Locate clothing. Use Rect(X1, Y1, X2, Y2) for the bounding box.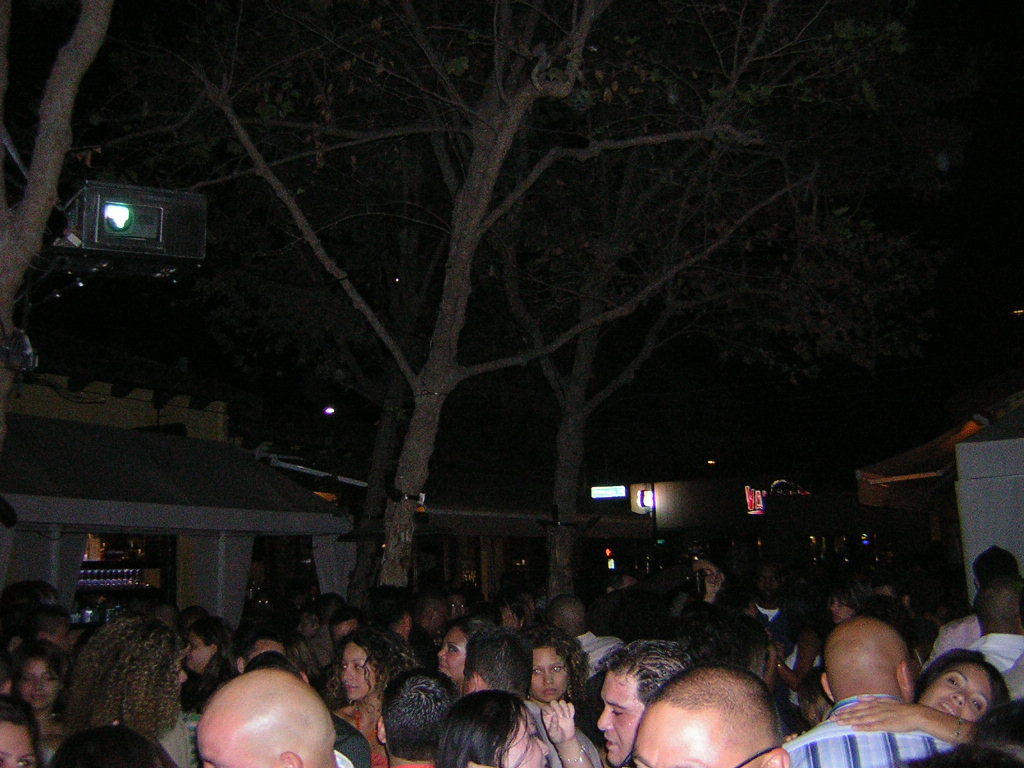
Rect(533, 705, 598, 767).
